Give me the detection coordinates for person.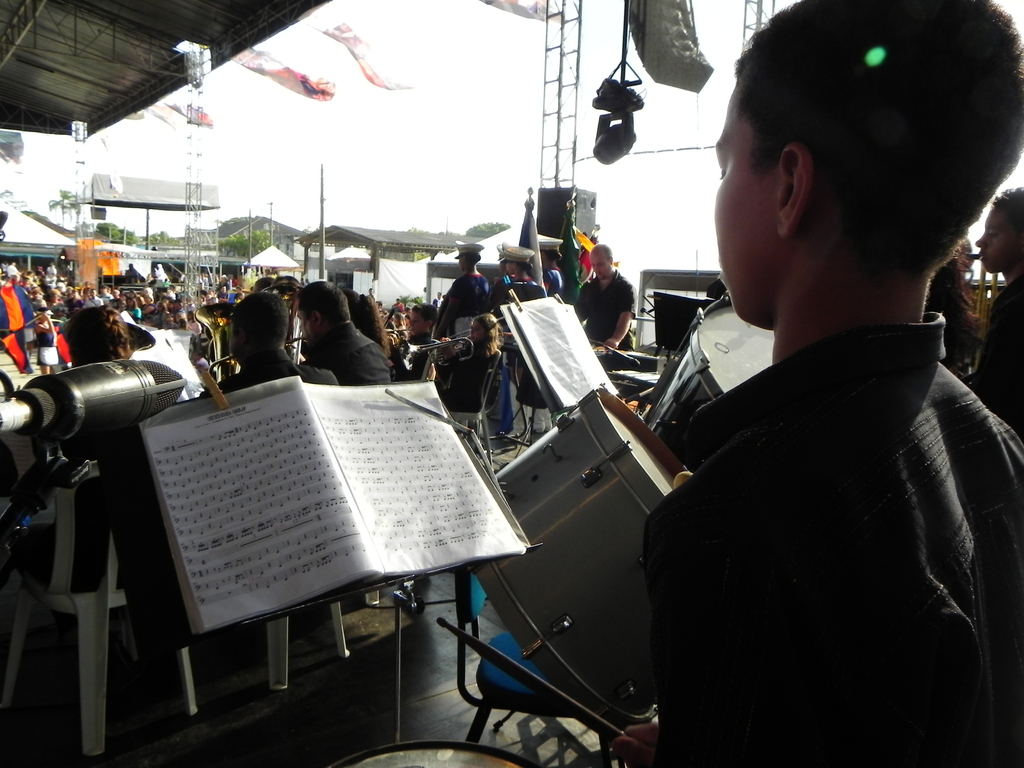
select_region(571, 245, 638, 351).
